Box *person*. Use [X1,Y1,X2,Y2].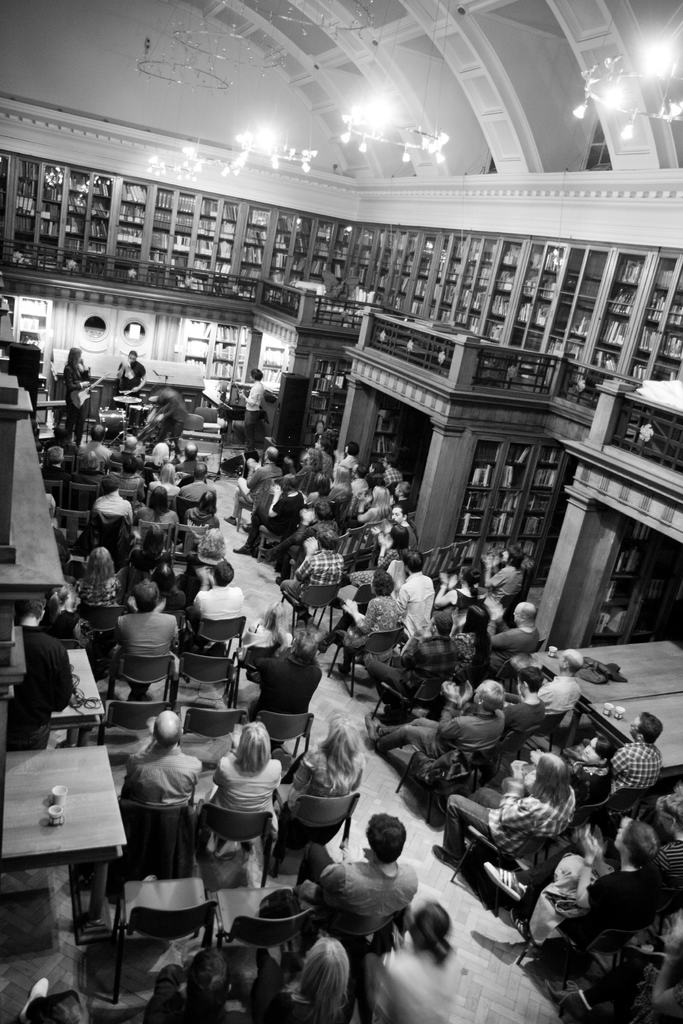
[229,474,305,561].
